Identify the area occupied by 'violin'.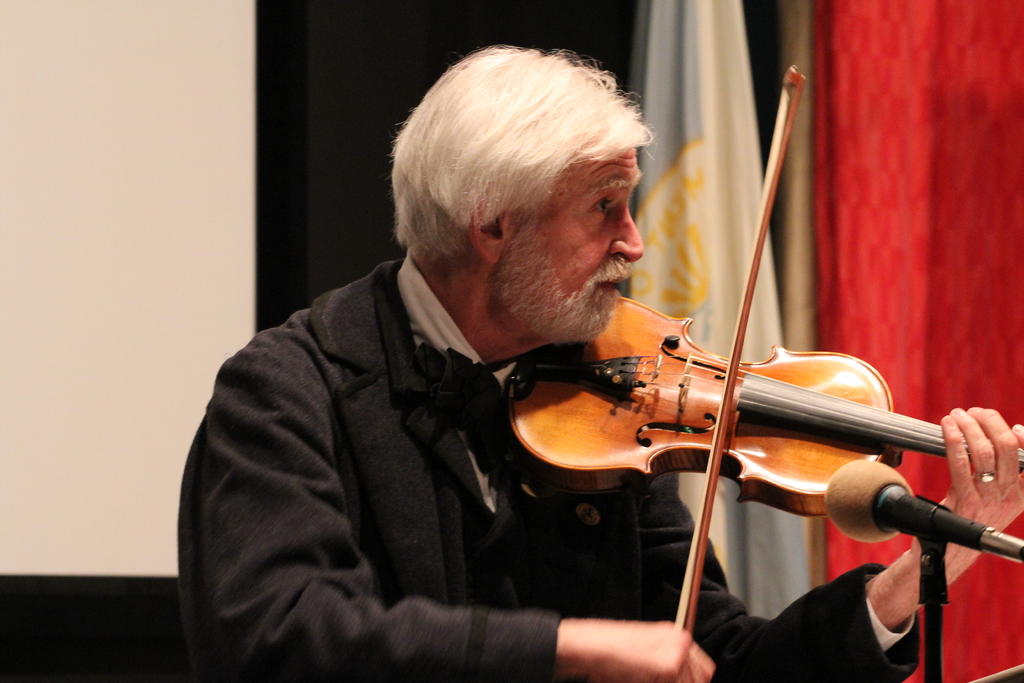
Area: <box>502,51,1023,636</box>.
